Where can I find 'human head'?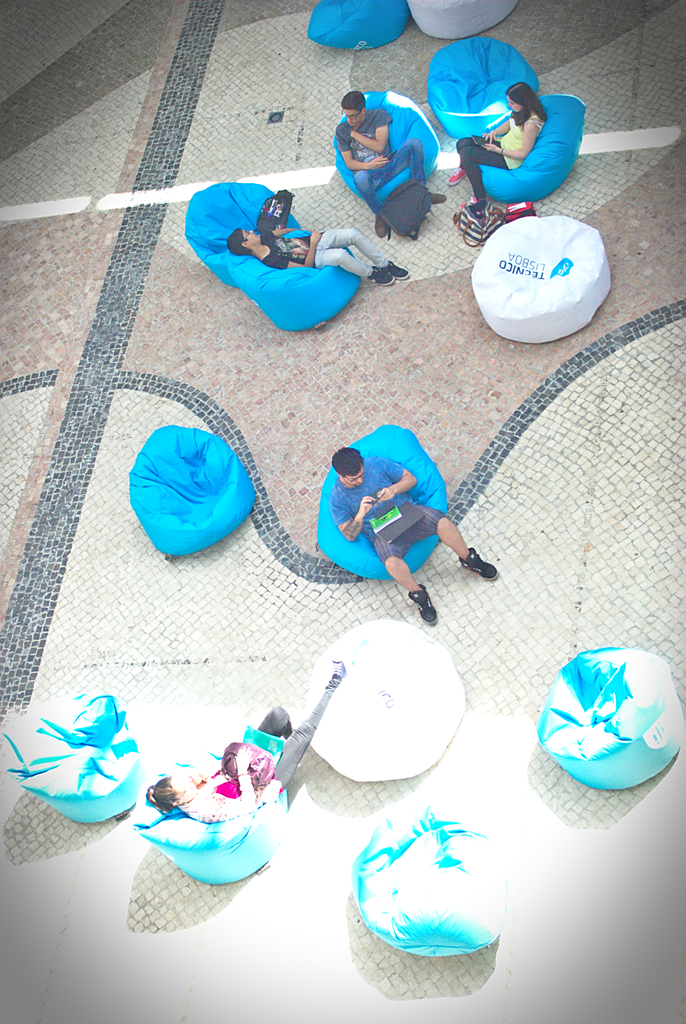
You can find it at BBox(341, 91, 365, 127).
